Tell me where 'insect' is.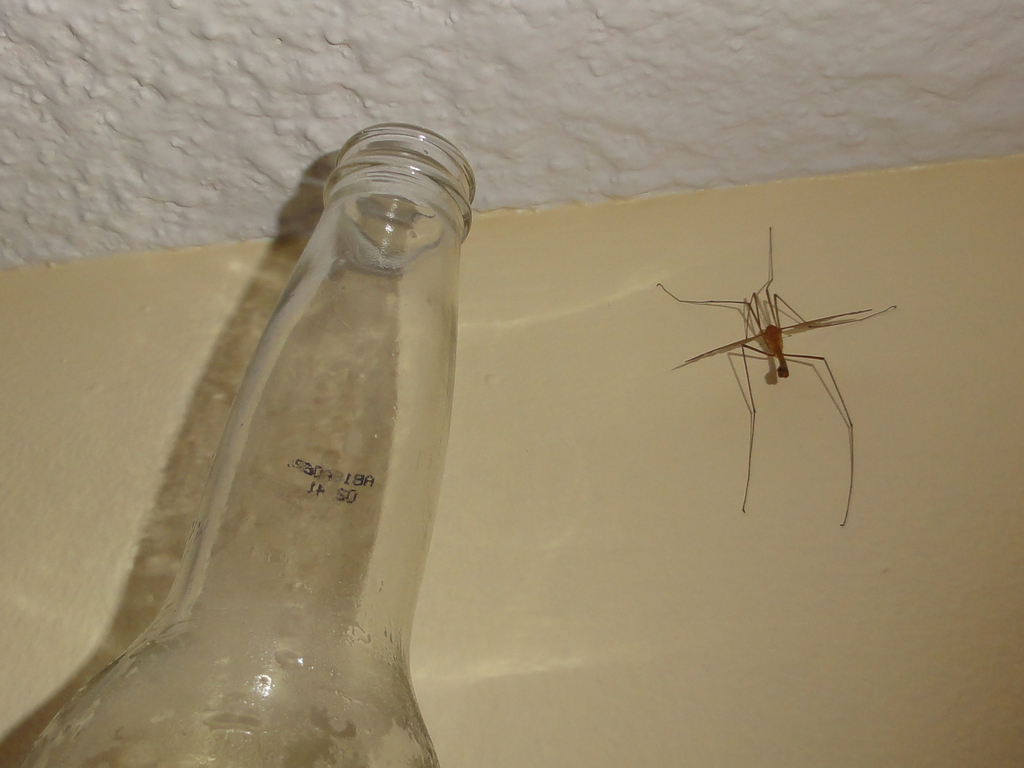
'insect' is at 652 225 900 534.
